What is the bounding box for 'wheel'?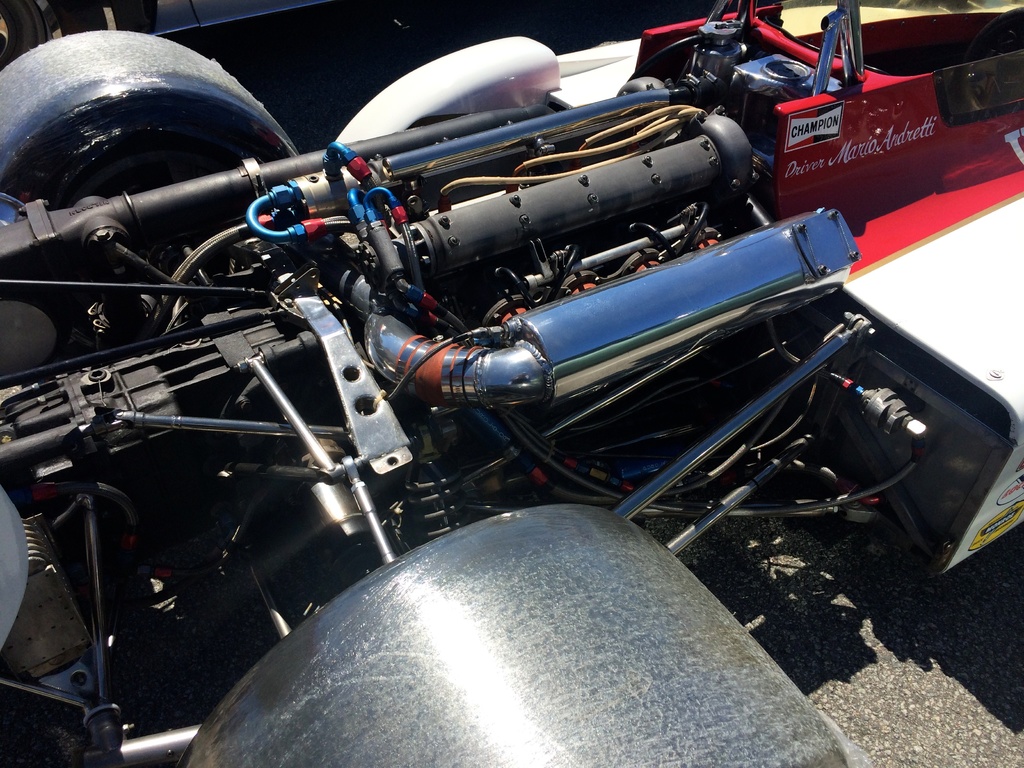
pyautogui.locateOnScreen(0, 30, 300, 244).
